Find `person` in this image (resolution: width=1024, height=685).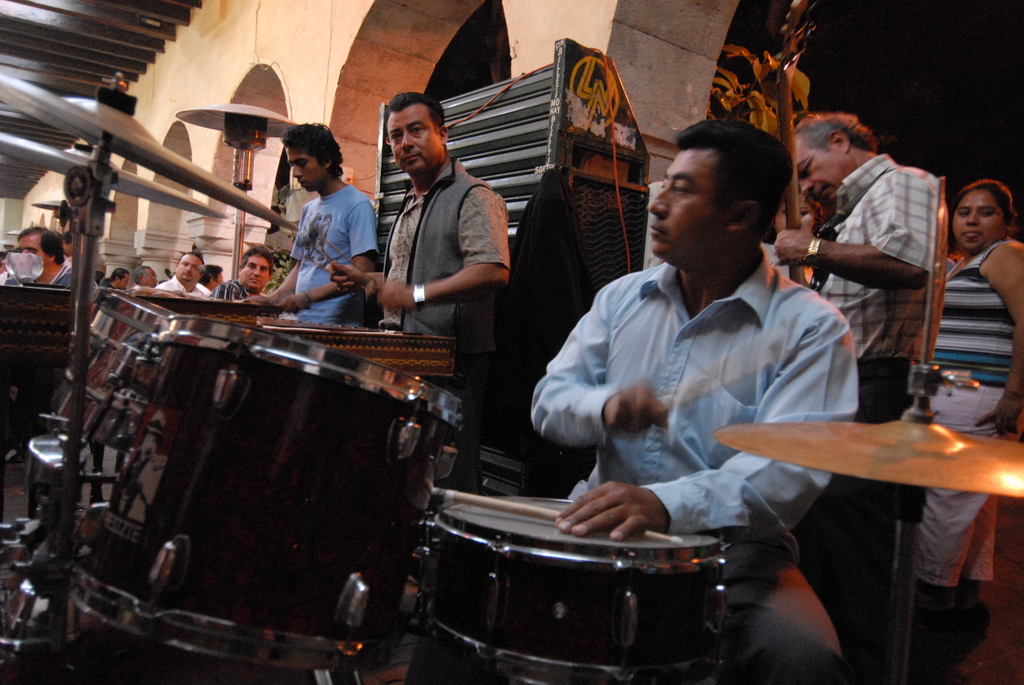
bbox=[152, 251, 211, 299].
